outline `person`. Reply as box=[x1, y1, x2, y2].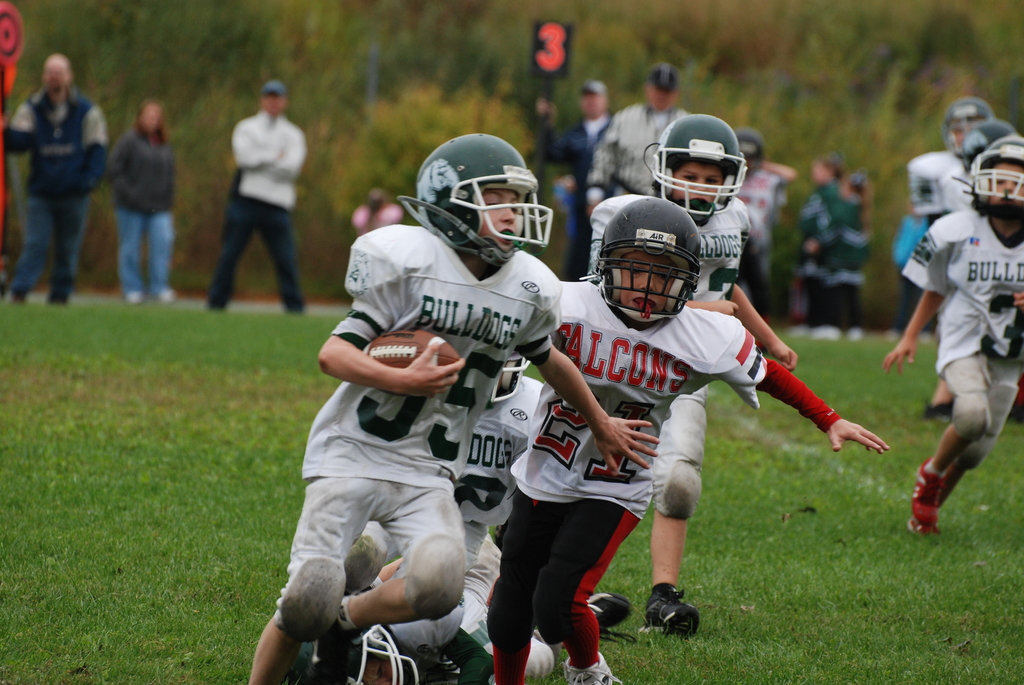
box=[203, 72, 301, 327].
